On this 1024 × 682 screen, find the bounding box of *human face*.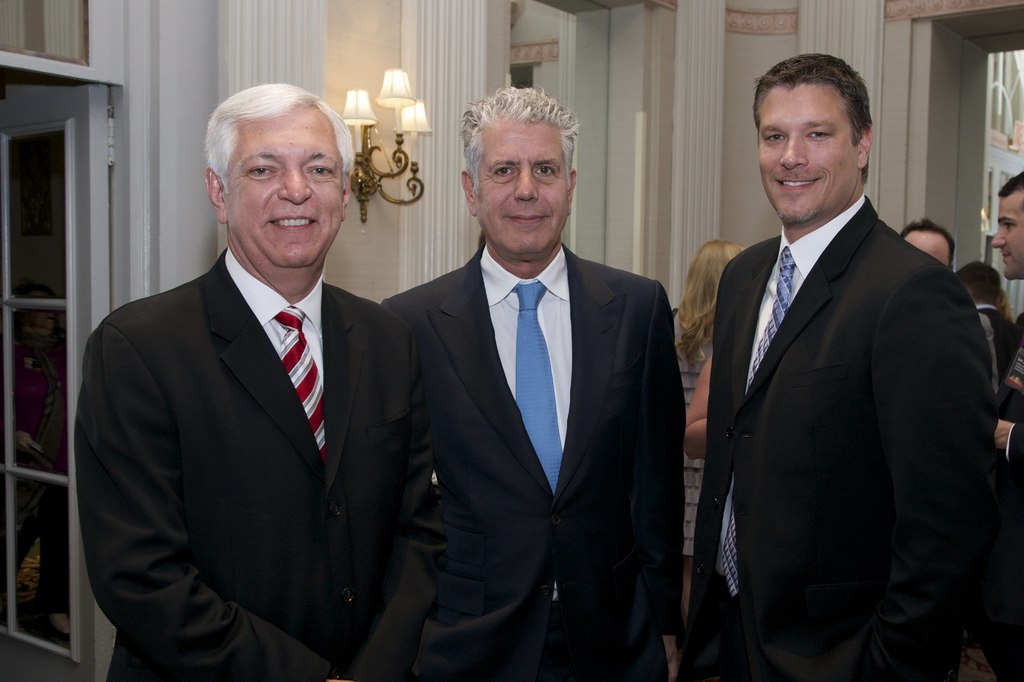
Bounding box: (left=760, top=83, right=856, bottom=225).
